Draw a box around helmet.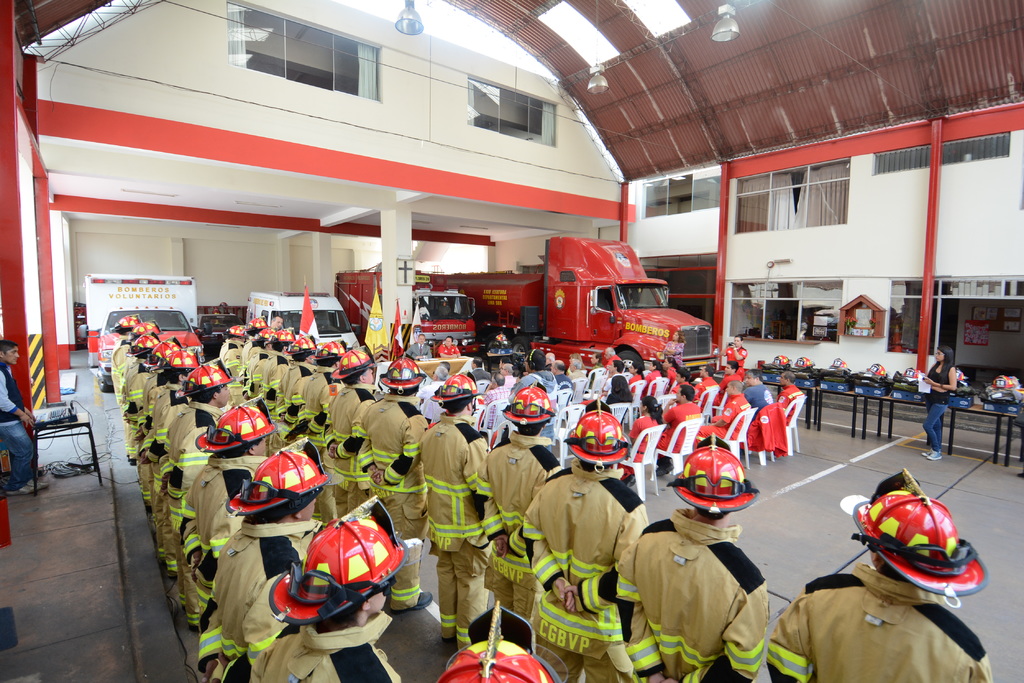
detection(284, 333, 324, 358).
